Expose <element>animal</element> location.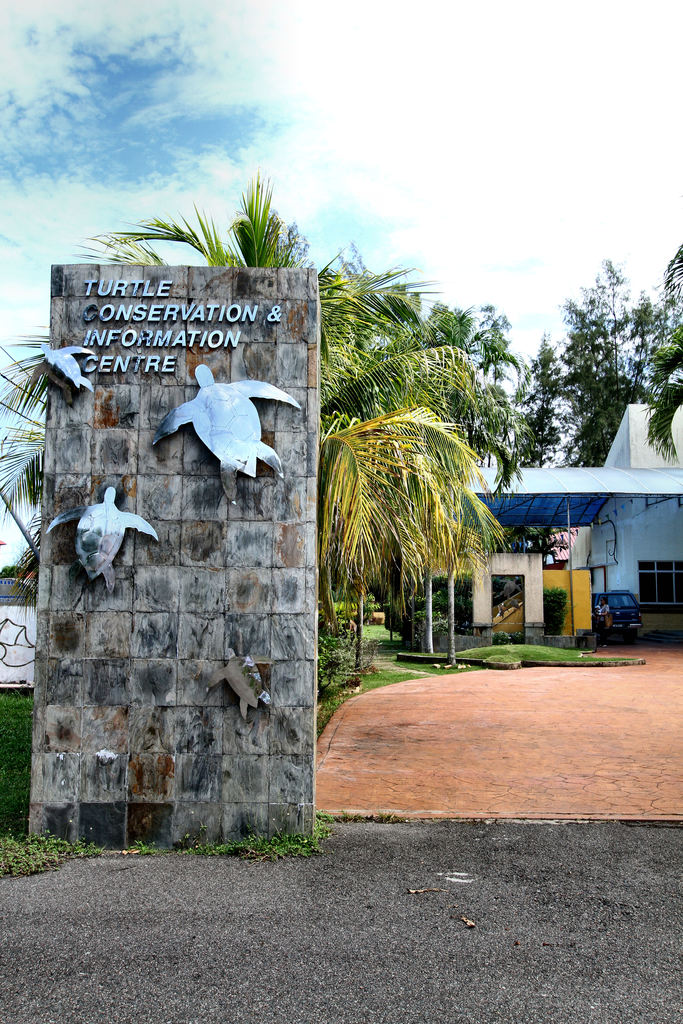
Exposed at region(45, 345, 99, 408).
